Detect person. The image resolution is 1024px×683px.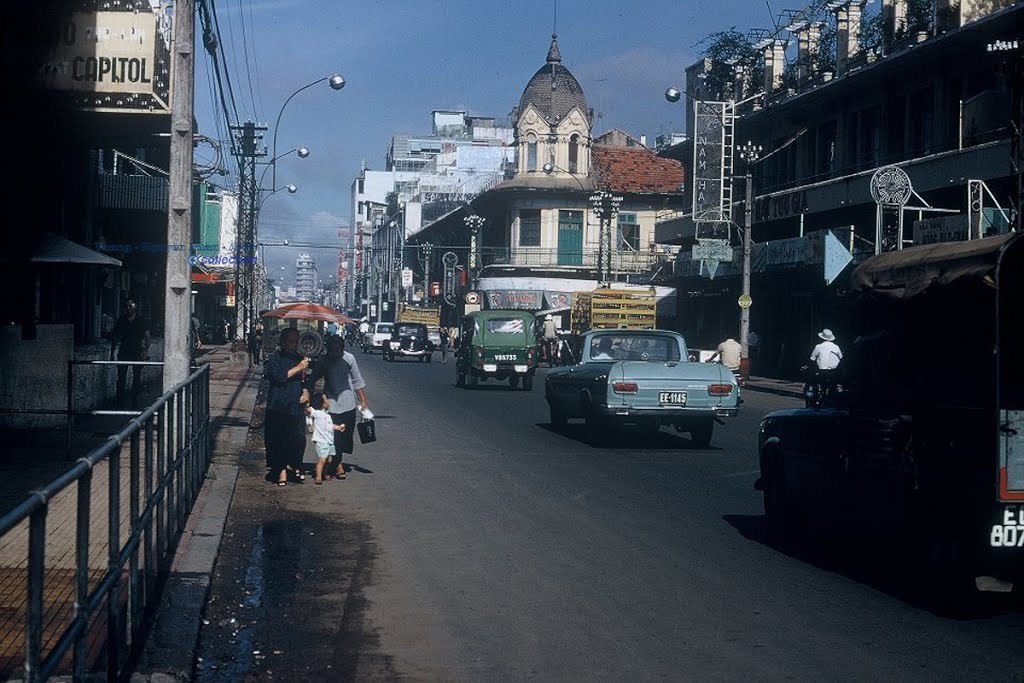
rect(305, 389, 348, 482).
